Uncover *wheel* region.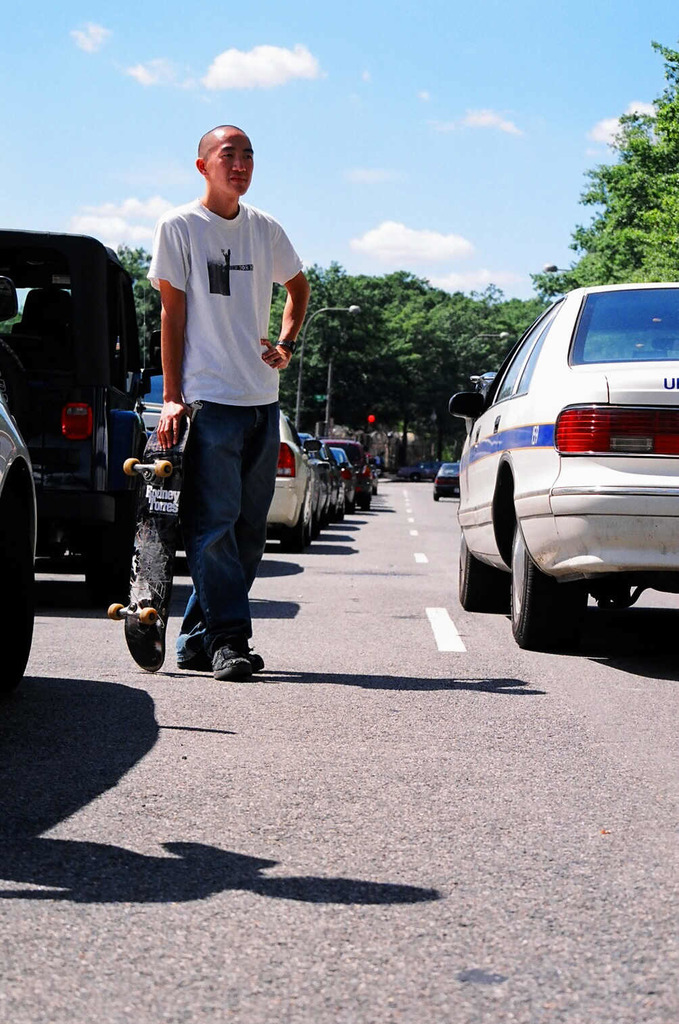
Uncovered: box(340, 505, 345, 520).
